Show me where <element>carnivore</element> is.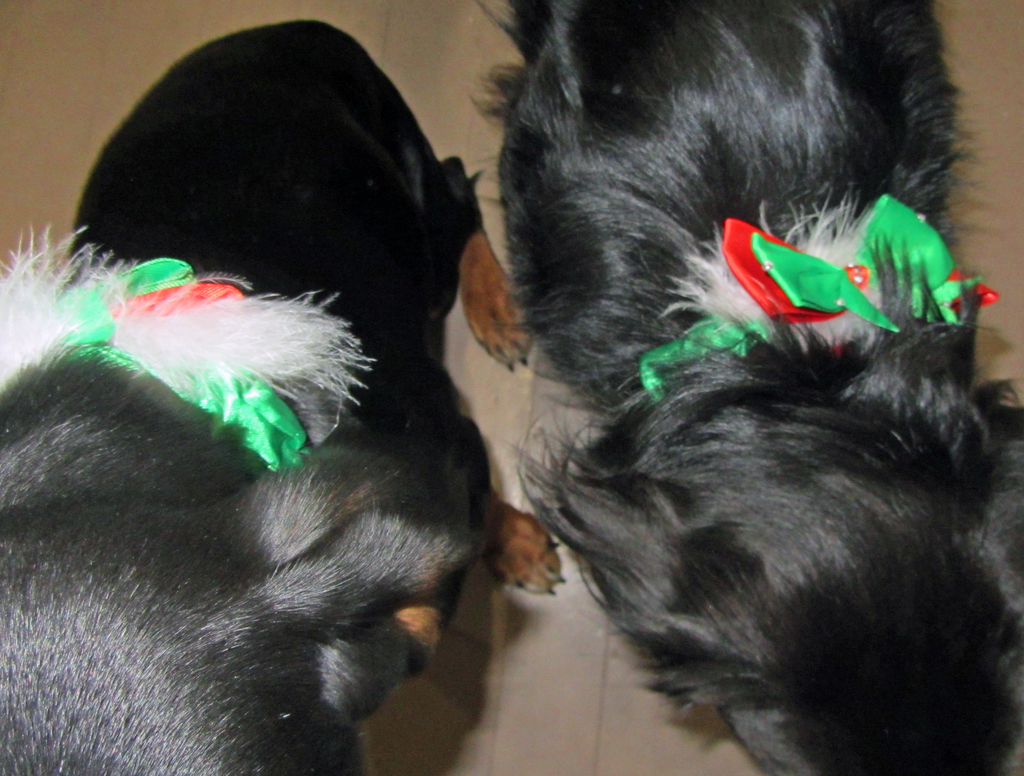
<element>carnivore</element> is at x1=465, y1=0, x2=1023, y2=775.
